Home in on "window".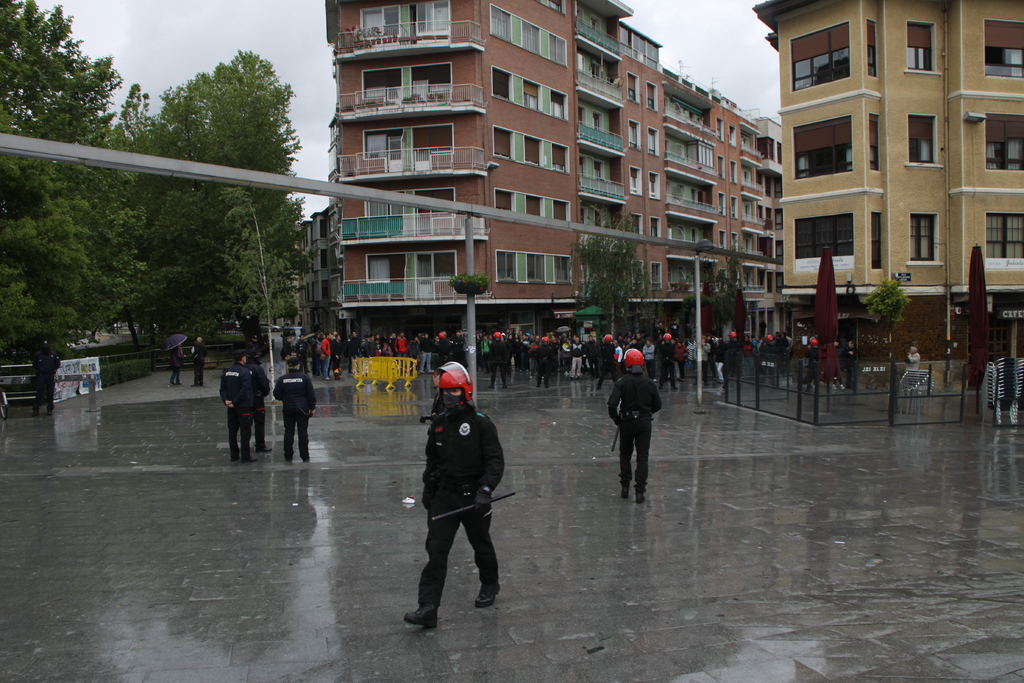
Homed in at <region>793, 210, 854, 273</region>.
